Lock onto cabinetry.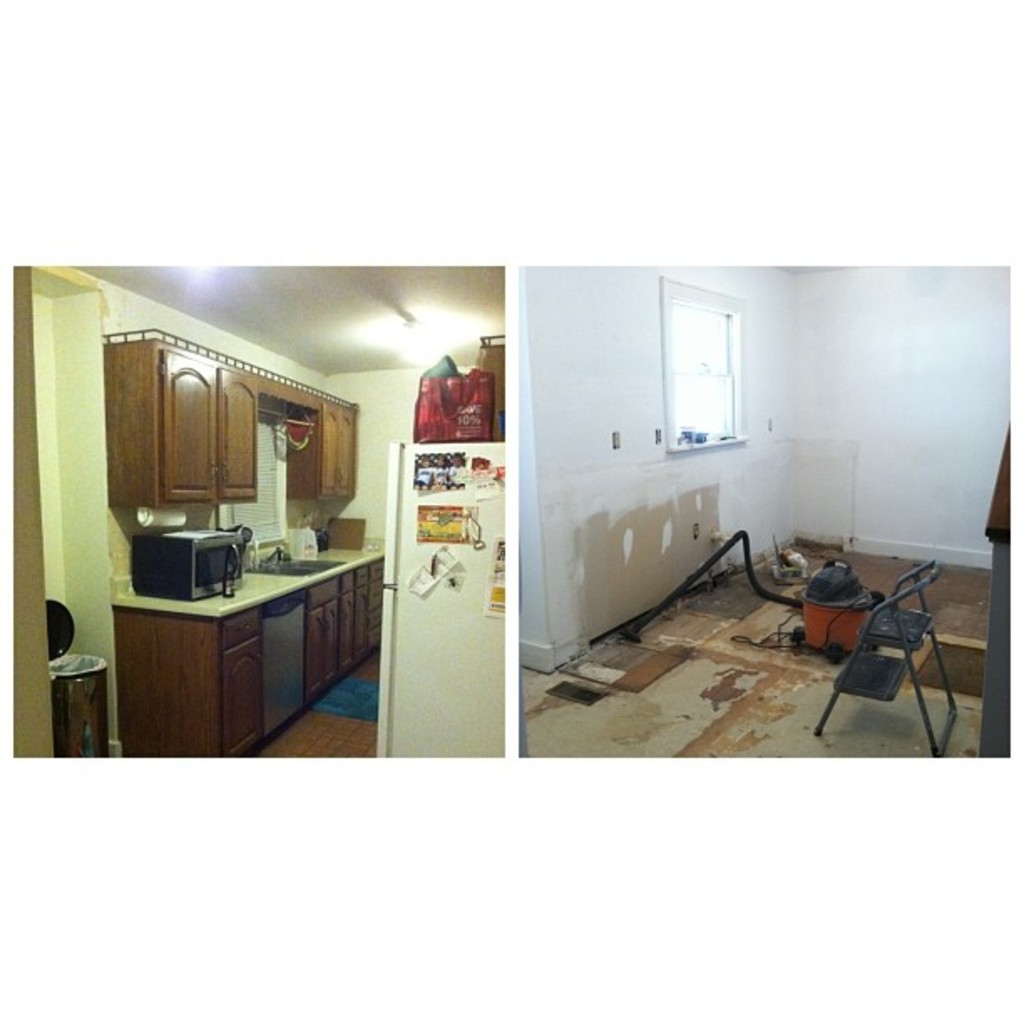
Locked: [224,350,281,509].
